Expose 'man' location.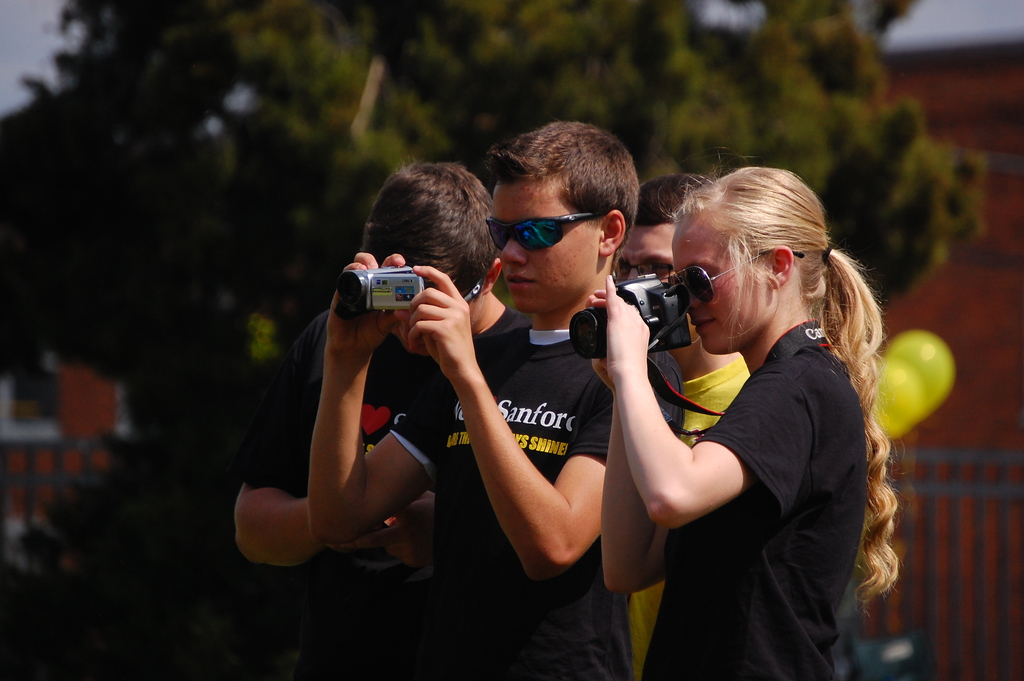
Exposed at (403, 130, 708, 646).
